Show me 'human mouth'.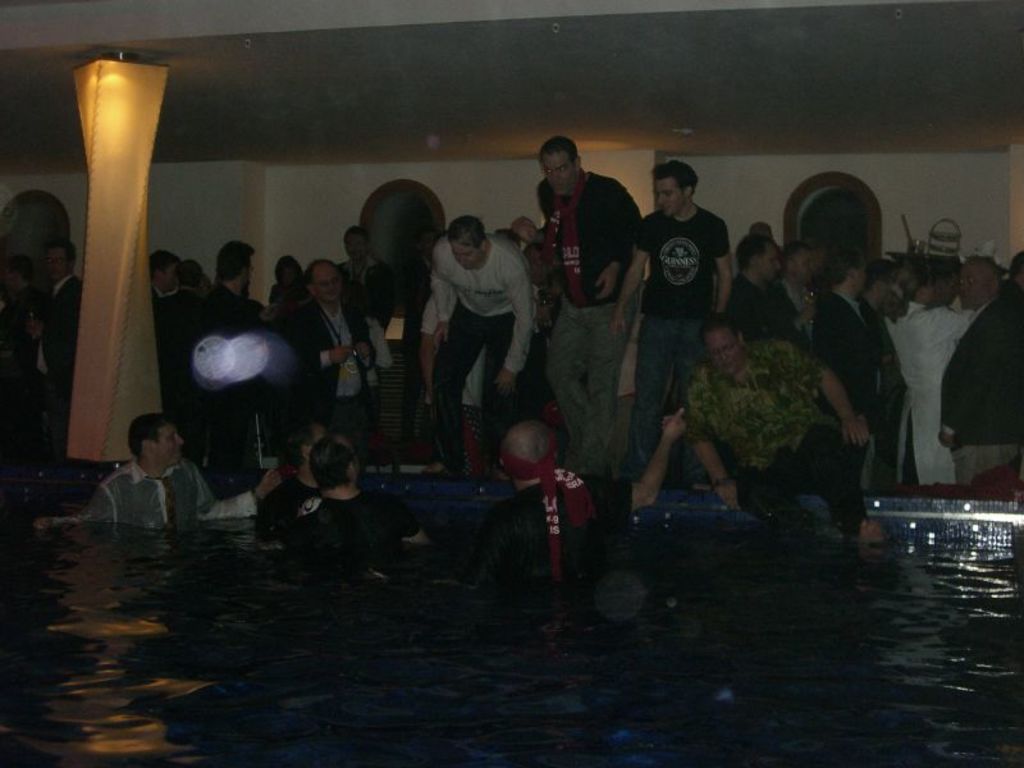
'human mouth' is here: [x1=326, y1=291, x2=335, y2=301].
